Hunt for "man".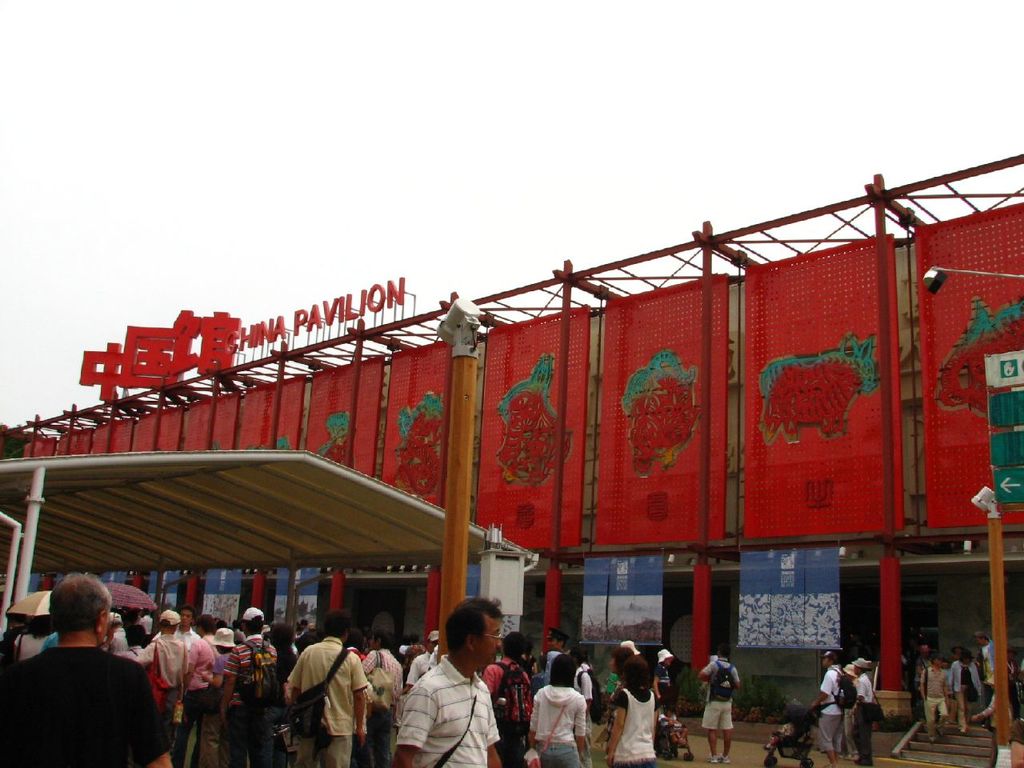
Hunted down at BBox(287, 612, 365, 767).
